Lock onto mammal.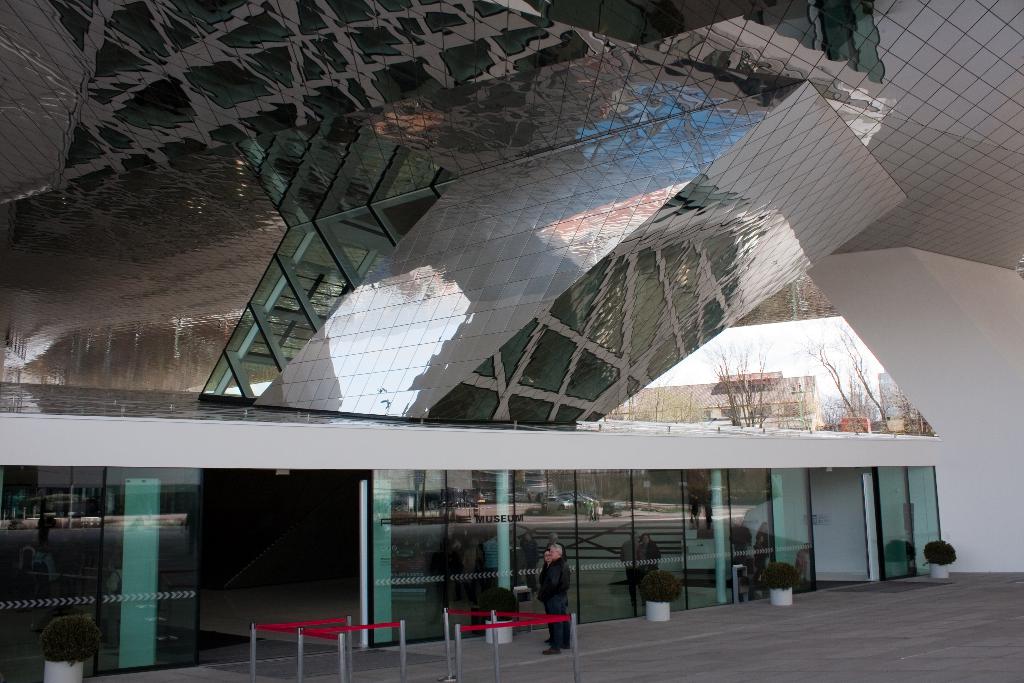
Locked: [left=540, top=538, right=570, bottom=656].
